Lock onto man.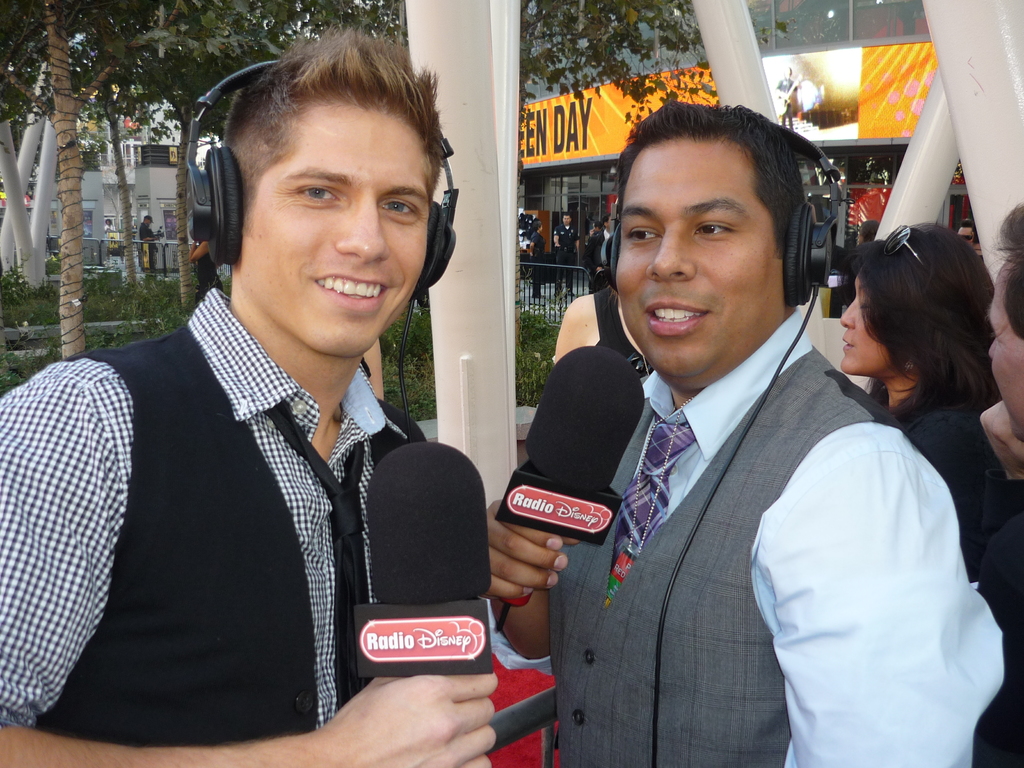
Locked: bbox(938, 189, 1023, 767).
